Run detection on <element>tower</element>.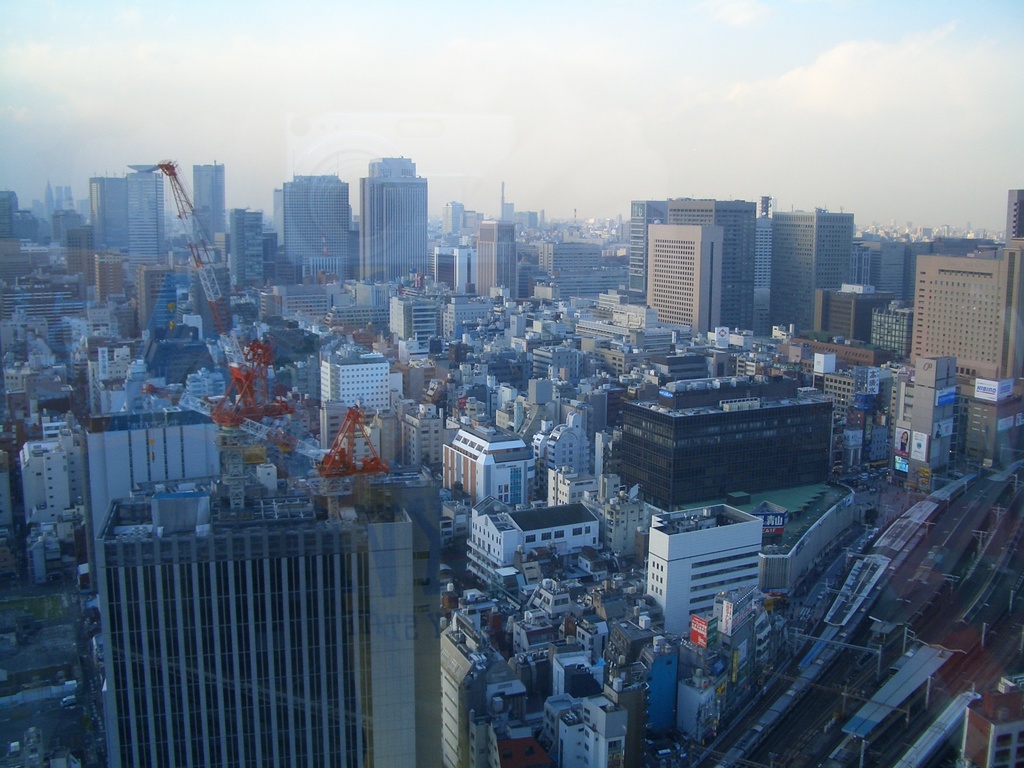
Result: x1=445, y1=204, x2=468, y2=234.
